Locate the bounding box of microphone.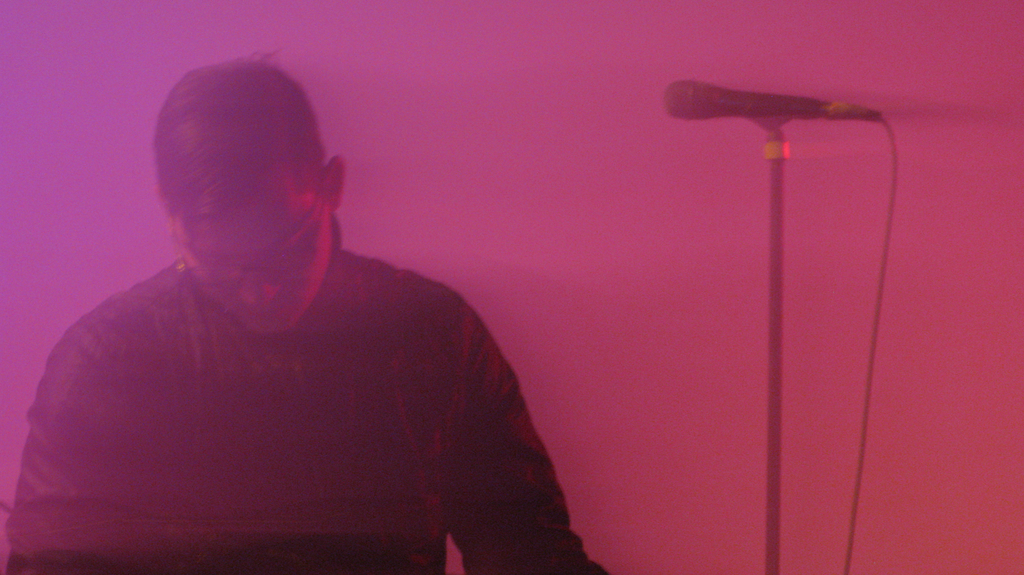
Bounding box: {"left": 643, "top": 76, "right": 884, "bottom": 118}.
